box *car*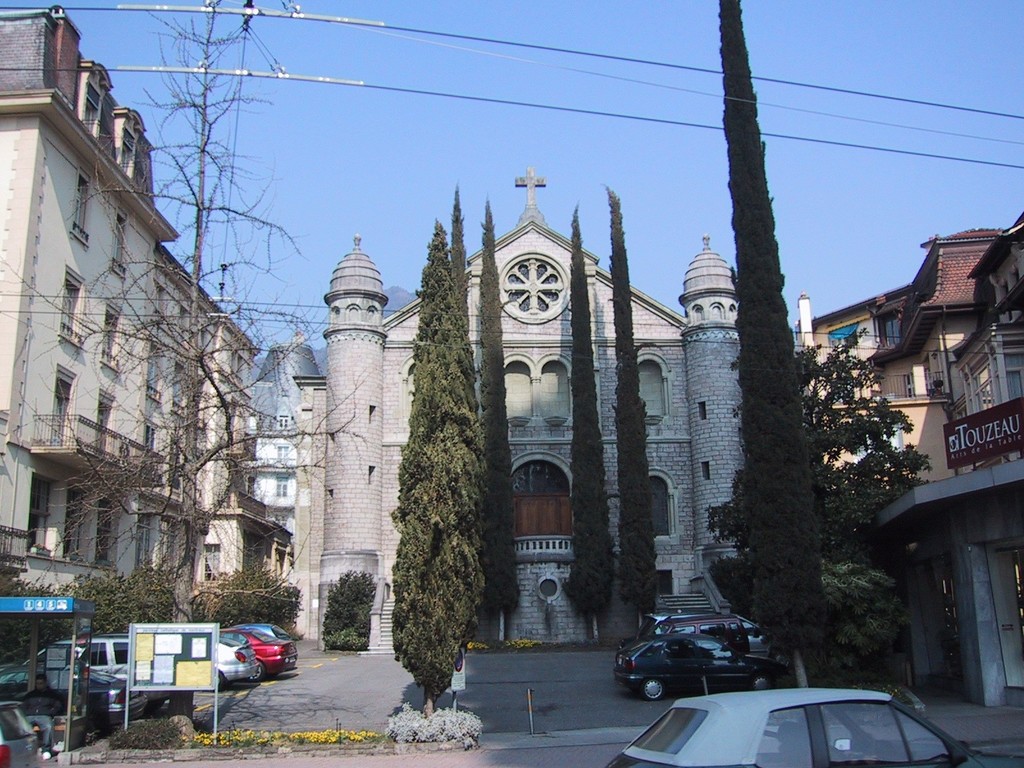
crop(639, 616, 792, 668)
